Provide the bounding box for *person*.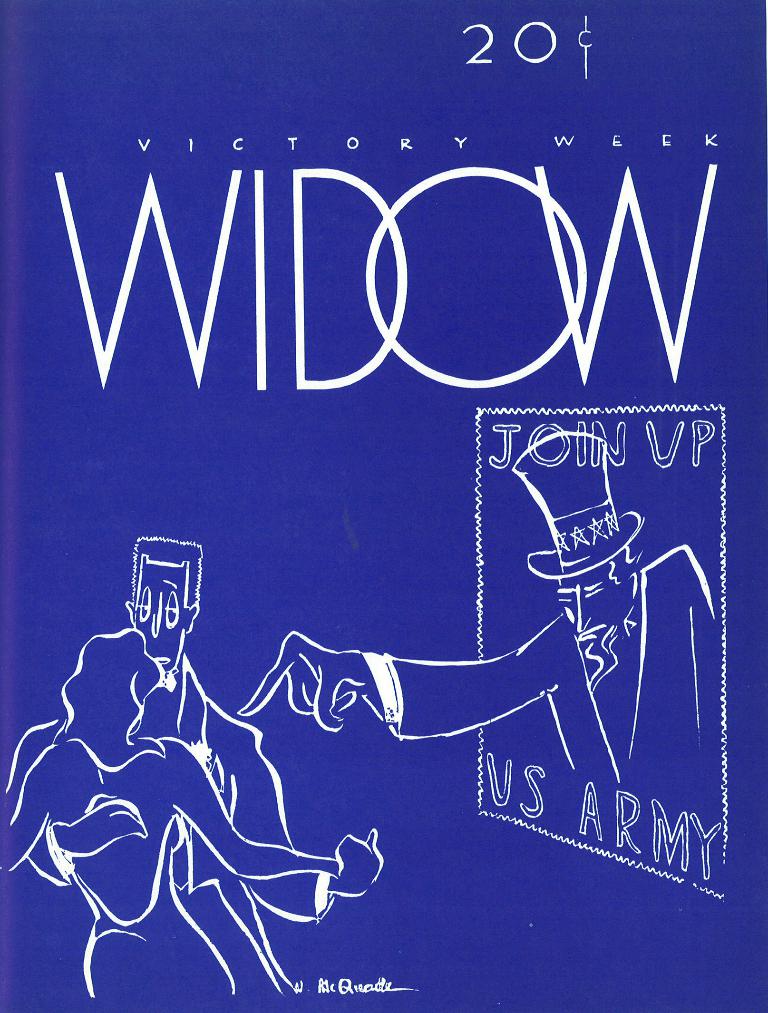
Rect(0, 612, 336, 1002).
